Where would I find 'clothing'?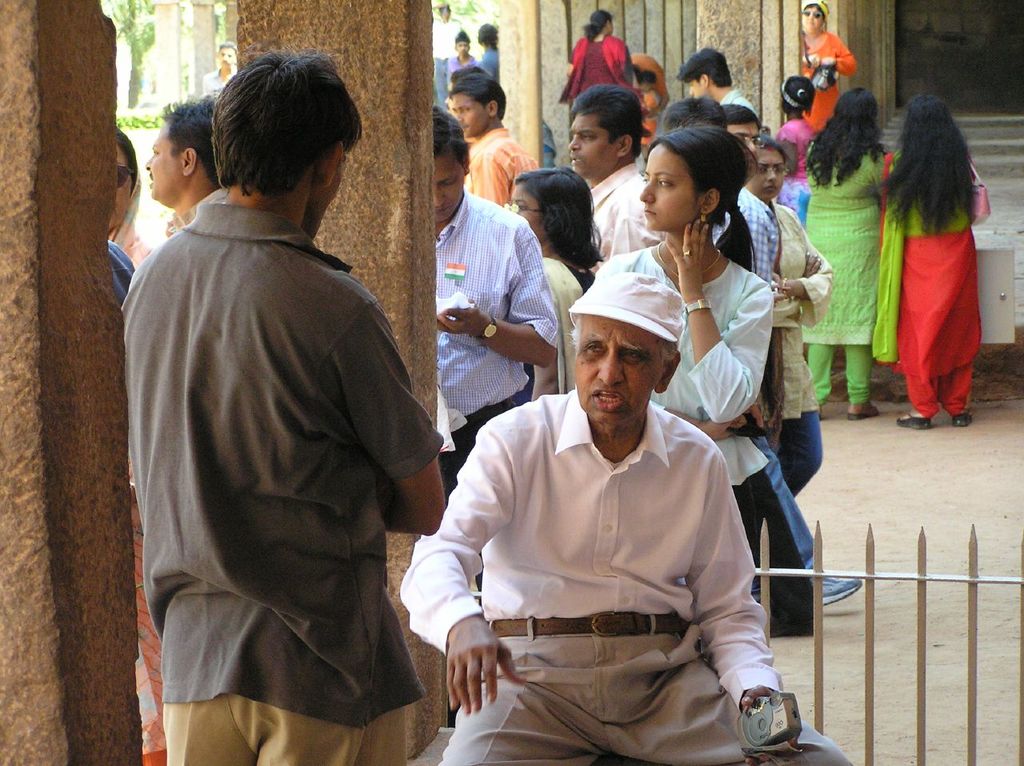
At <bbox>773, 205, 838, 503</bbox>.
